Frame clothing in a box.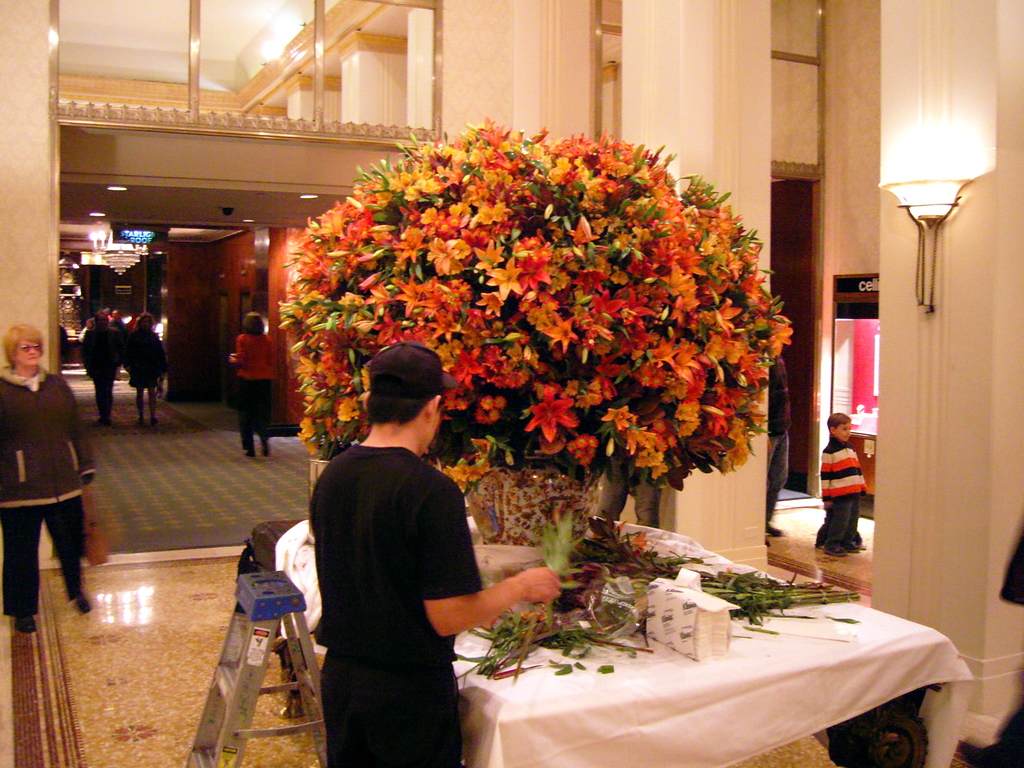
x1=79 y1=323 x2=95 y2=339.
